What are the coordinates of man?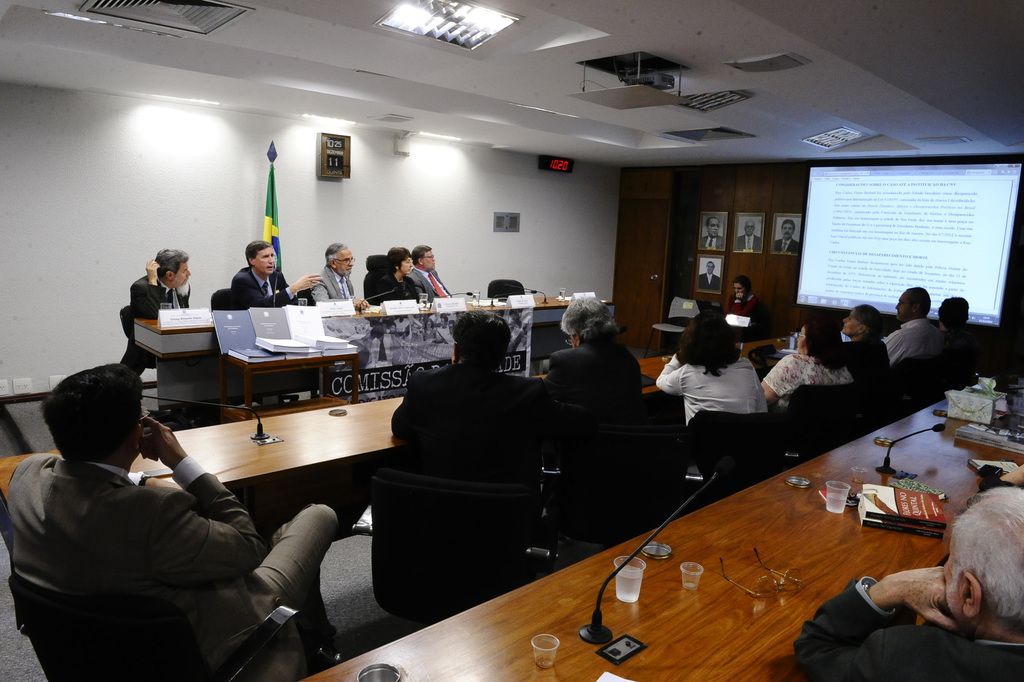
x1=316, y1=243, x2=348, y2=309.
